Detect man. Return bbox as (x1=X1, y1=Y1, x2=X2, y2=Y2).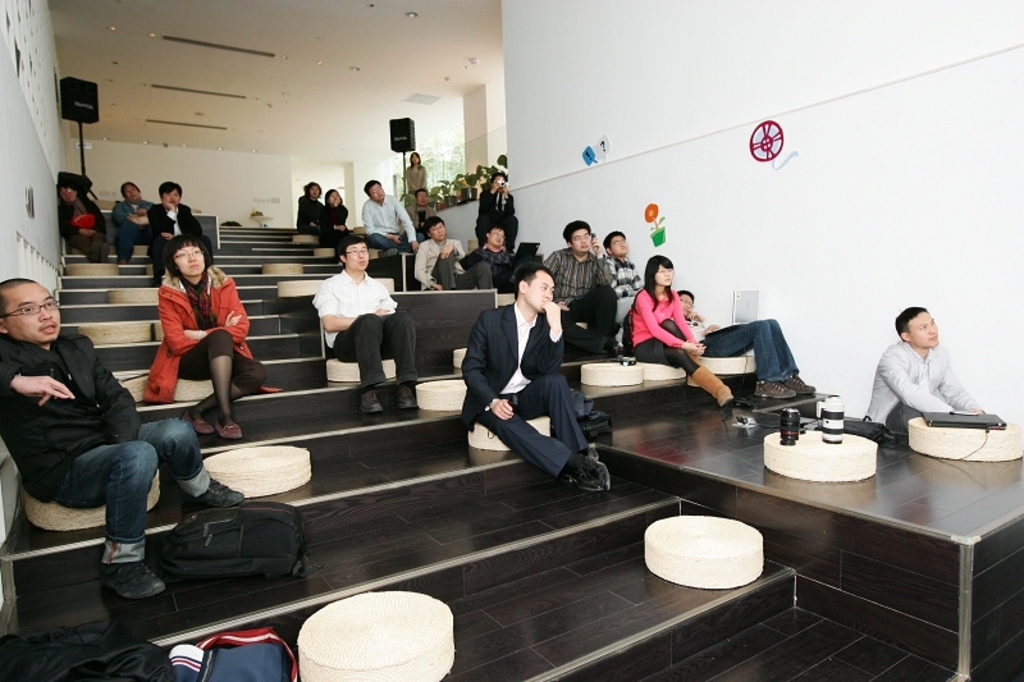
(x1=541, y1=212, x2=622, y2=351).
